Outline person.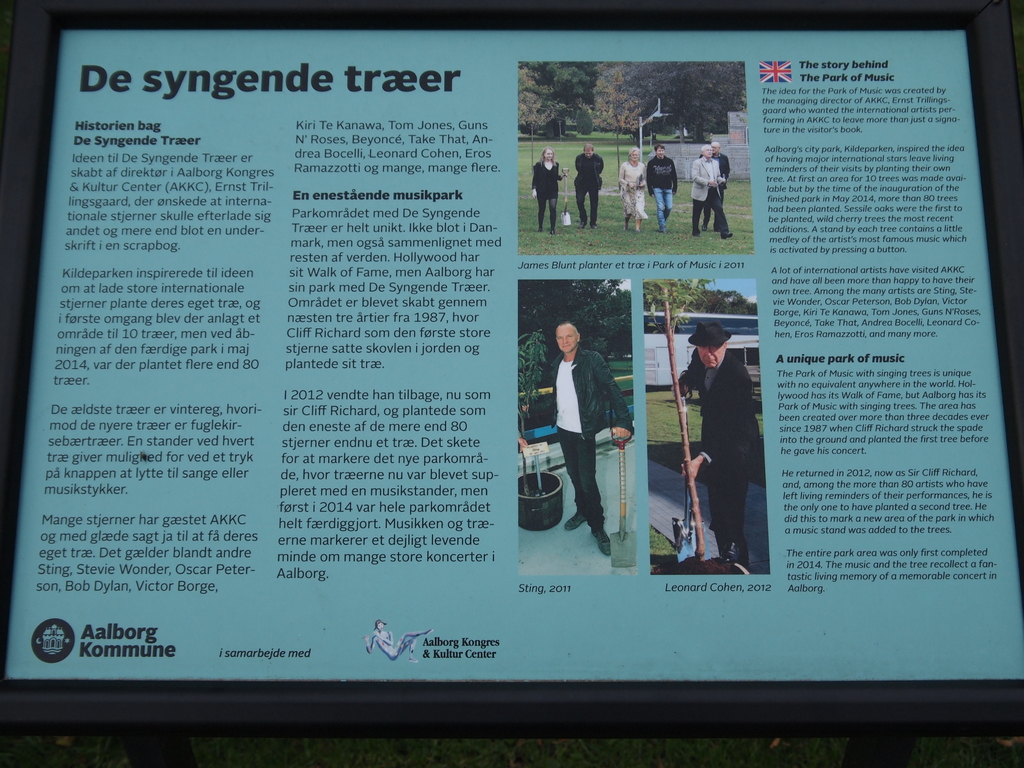
Outline: (573,143,605,232).
